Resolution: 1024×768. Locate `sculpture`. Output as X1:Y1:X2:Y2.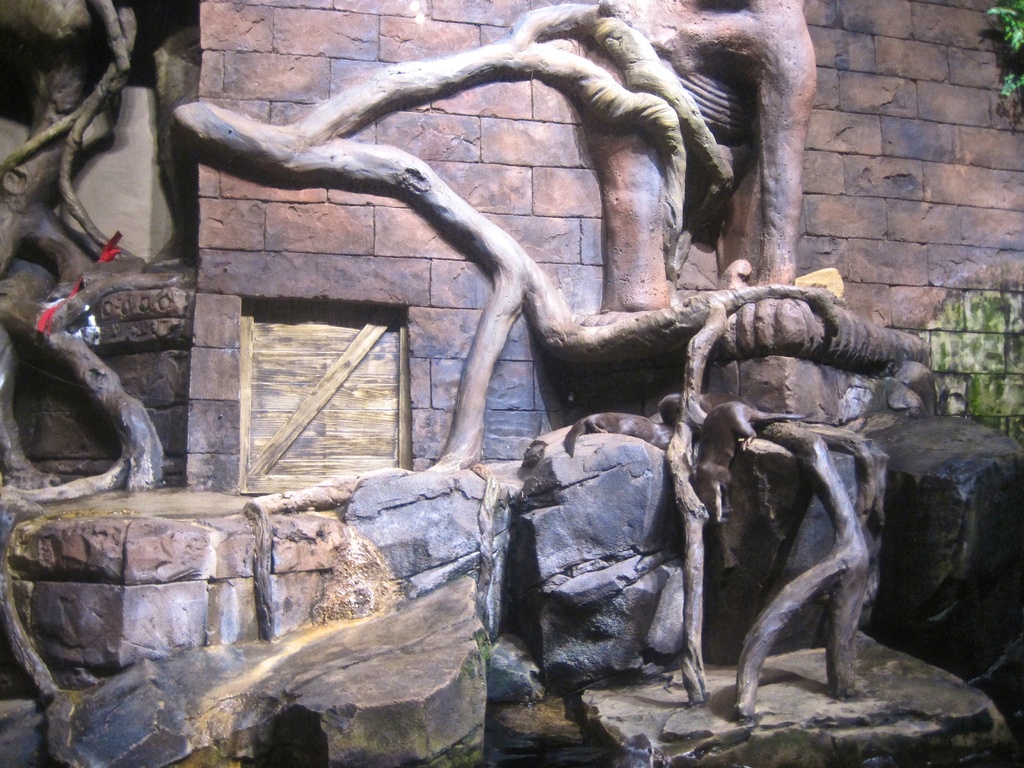
679:253:817:412.
